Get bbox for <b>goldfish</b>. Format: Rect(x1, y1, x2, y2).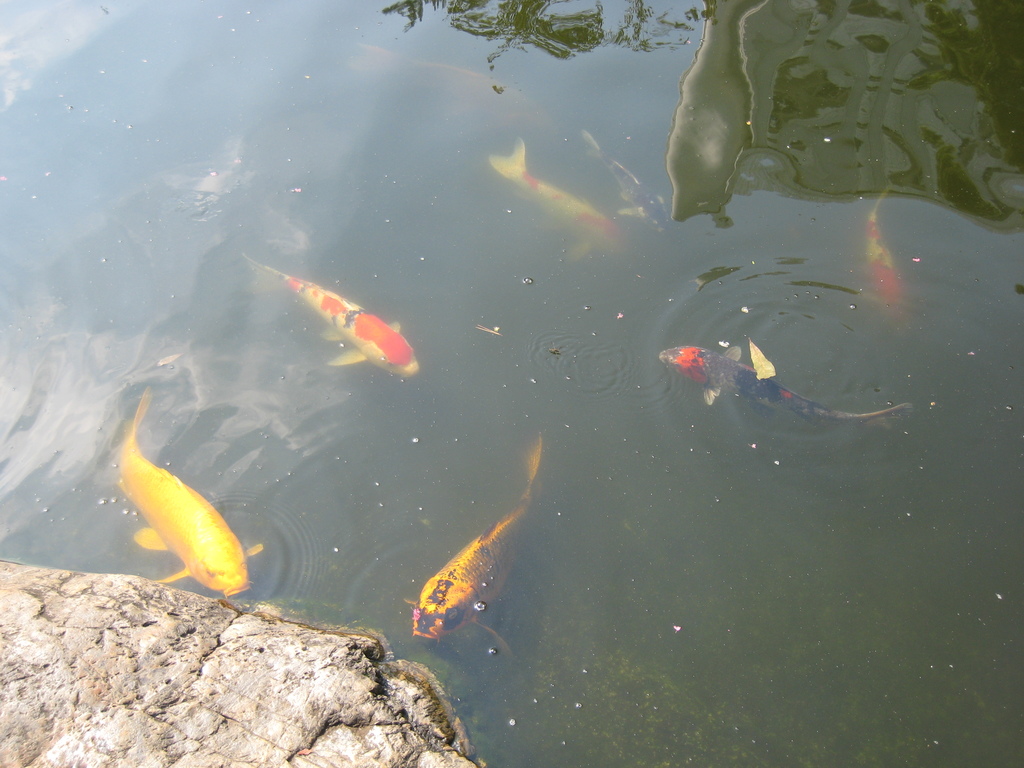
Rect(489, 134, 633, 262).
